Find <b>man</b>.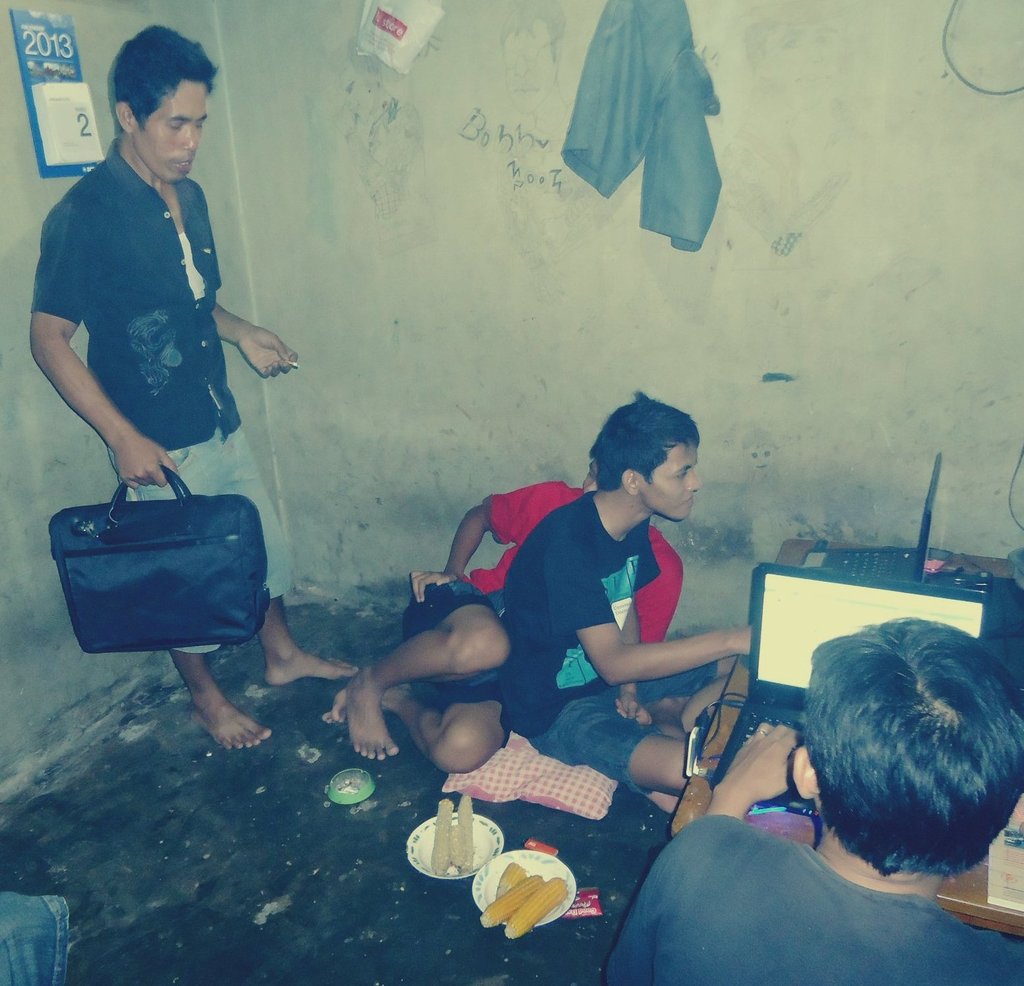
(left=492, top=391, right=752, bottom=796).
